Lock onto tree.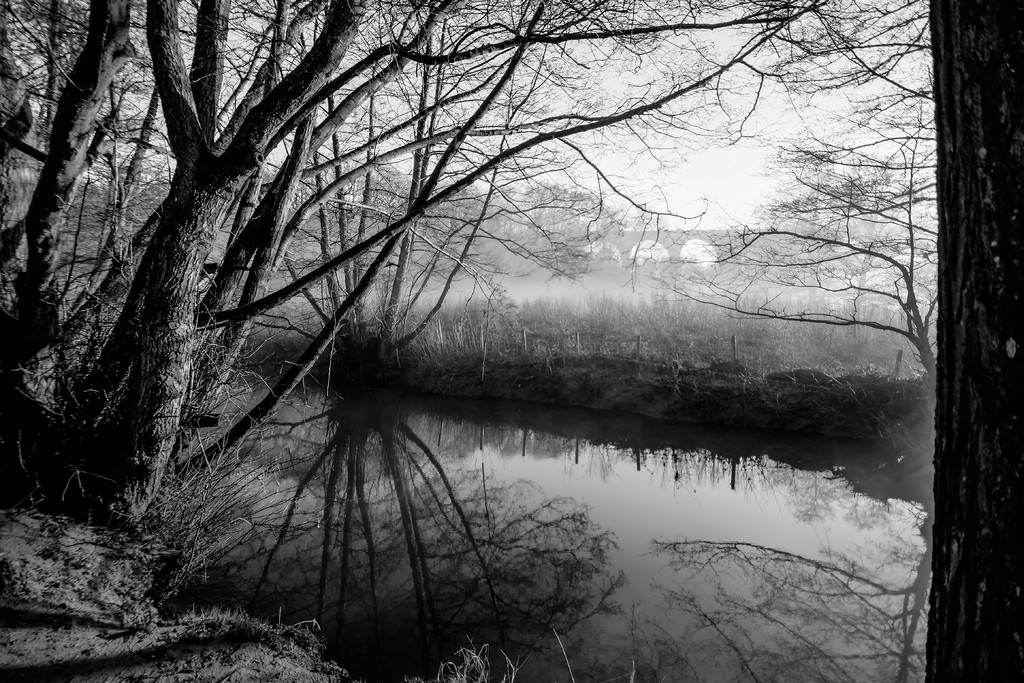
Locked: [920, 0, 1023, 682].
